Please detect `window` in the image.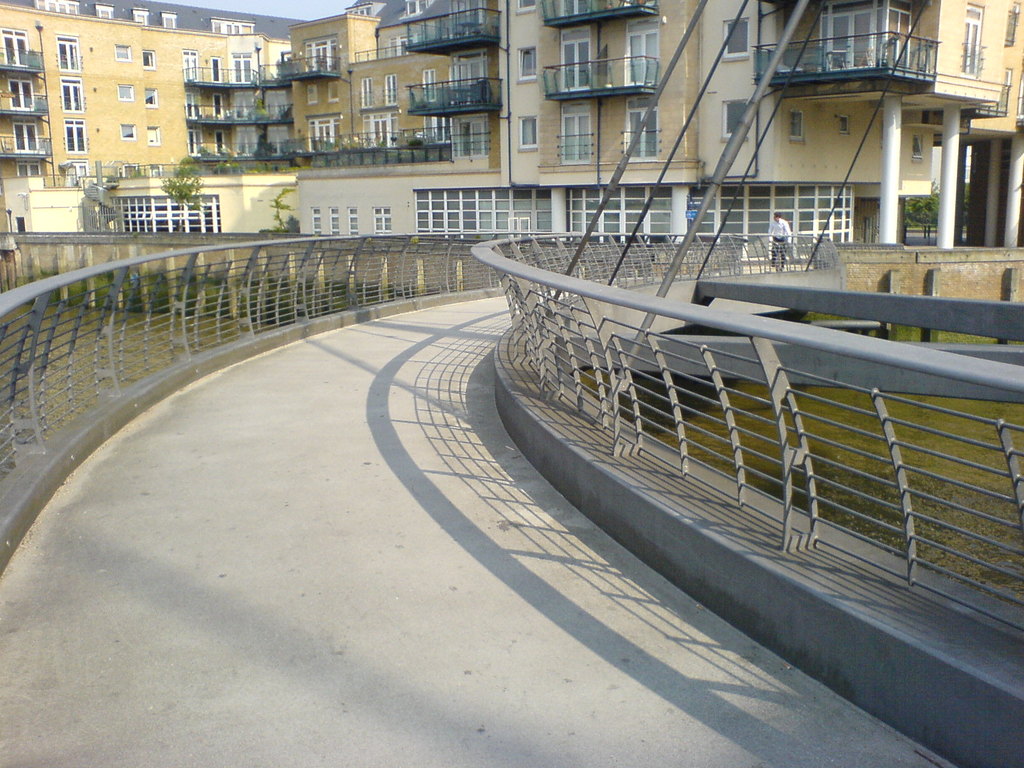
left=63, top=122, right=86, bottom=149.
